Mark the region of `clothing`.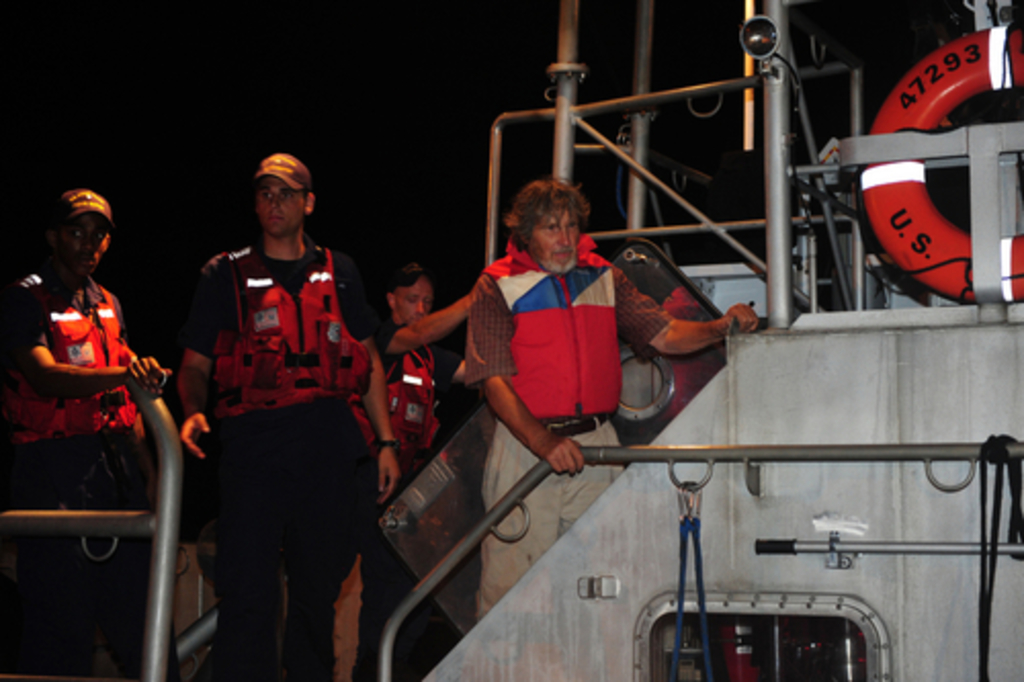
Region: 166,190,389,655.
